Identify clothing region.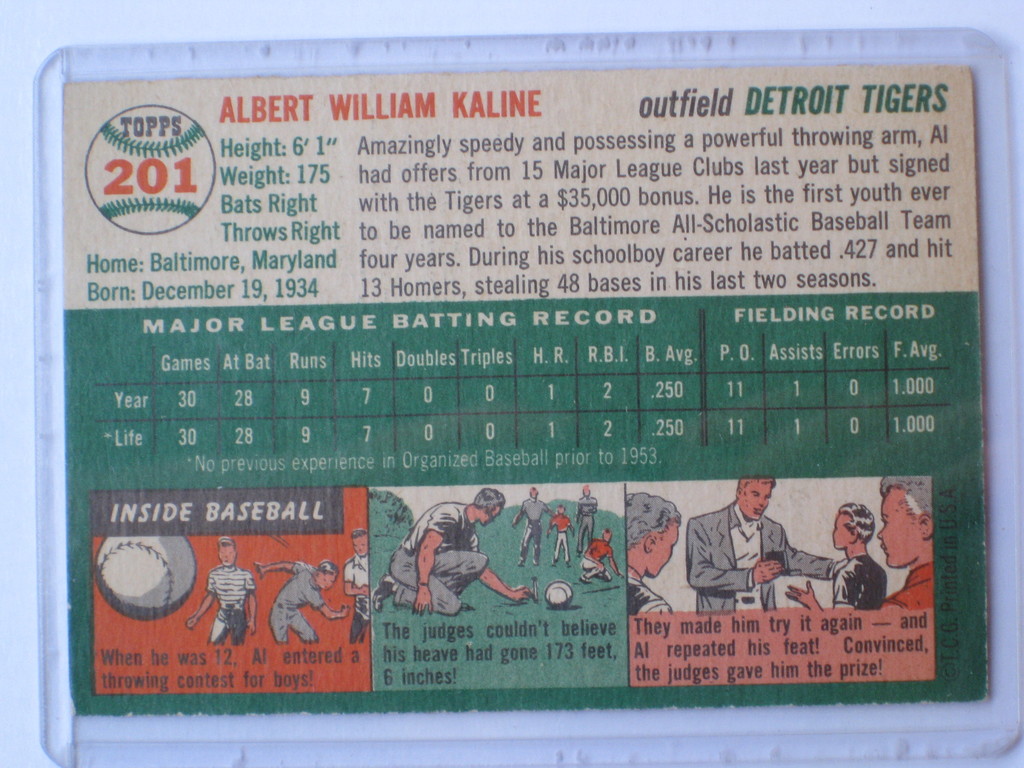
Region: <bbox>831, 560, 887, 609</bbox>.
